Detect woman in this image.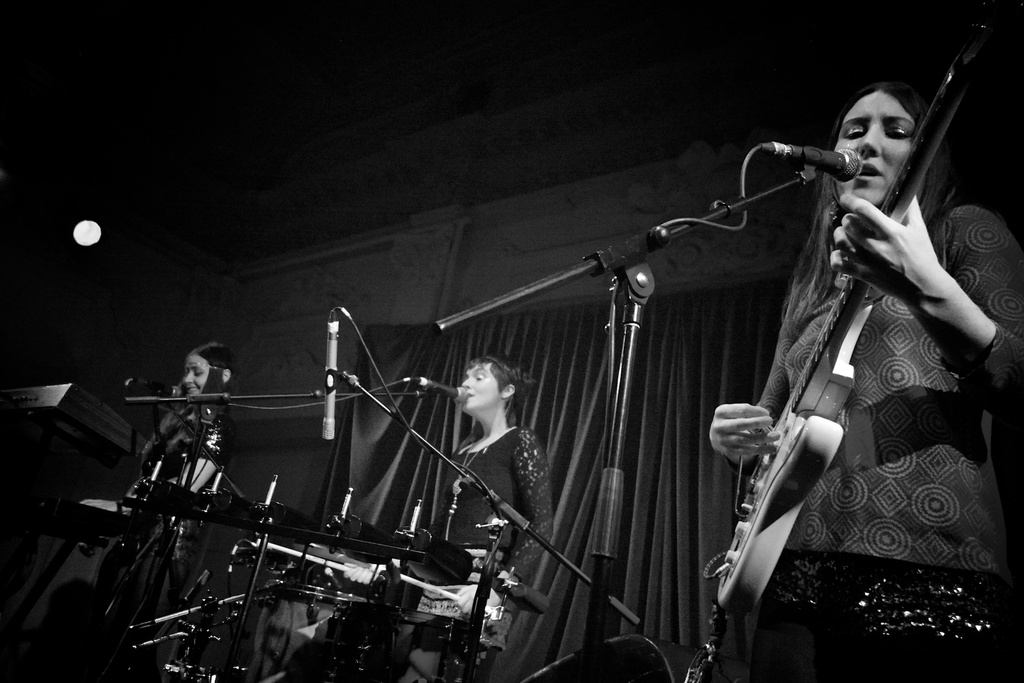
Detection: (x1=427, y1=356, x2=561, y2=682).
